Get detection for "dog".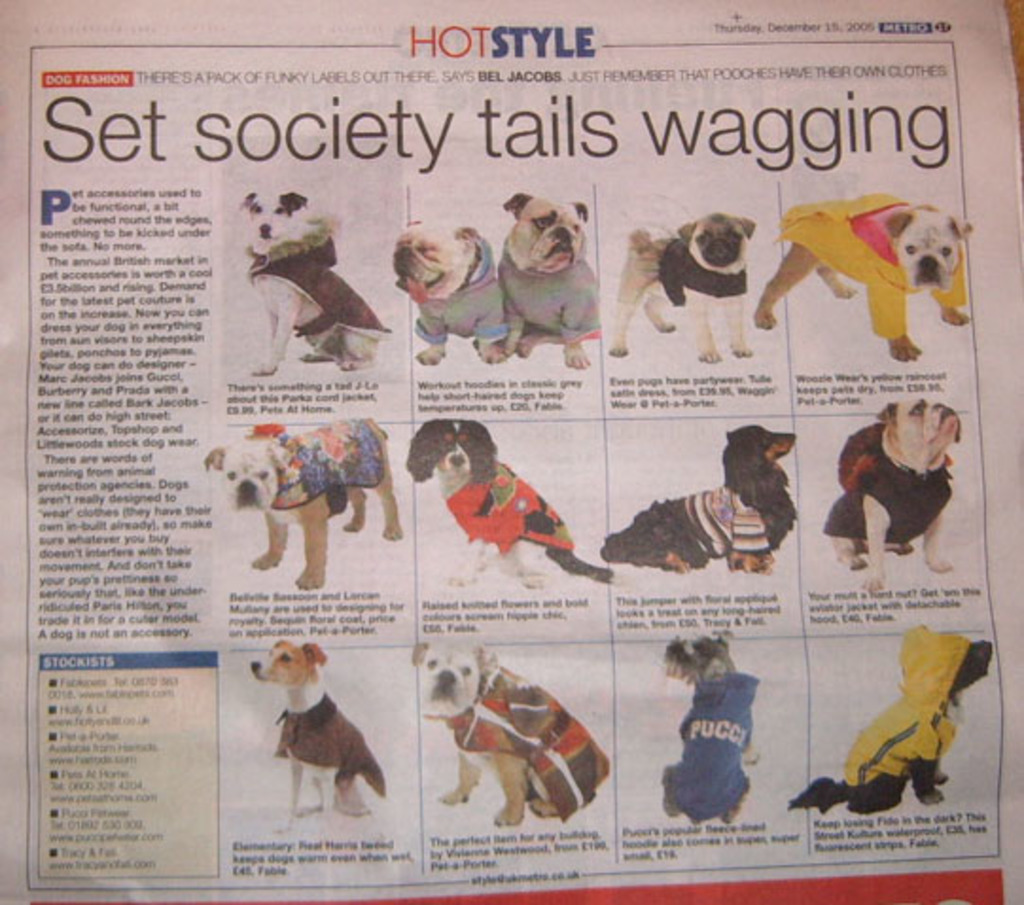
Detection: box(496, 191, 604, 367).
